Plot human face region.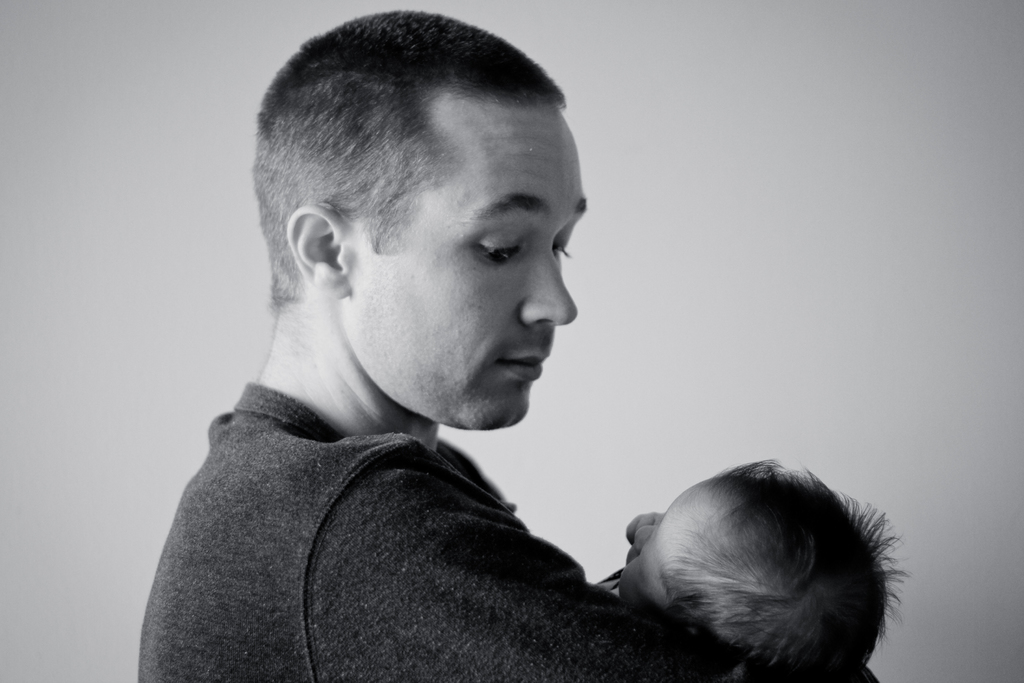
Plotted at detection(616, 479, 714, 618).
